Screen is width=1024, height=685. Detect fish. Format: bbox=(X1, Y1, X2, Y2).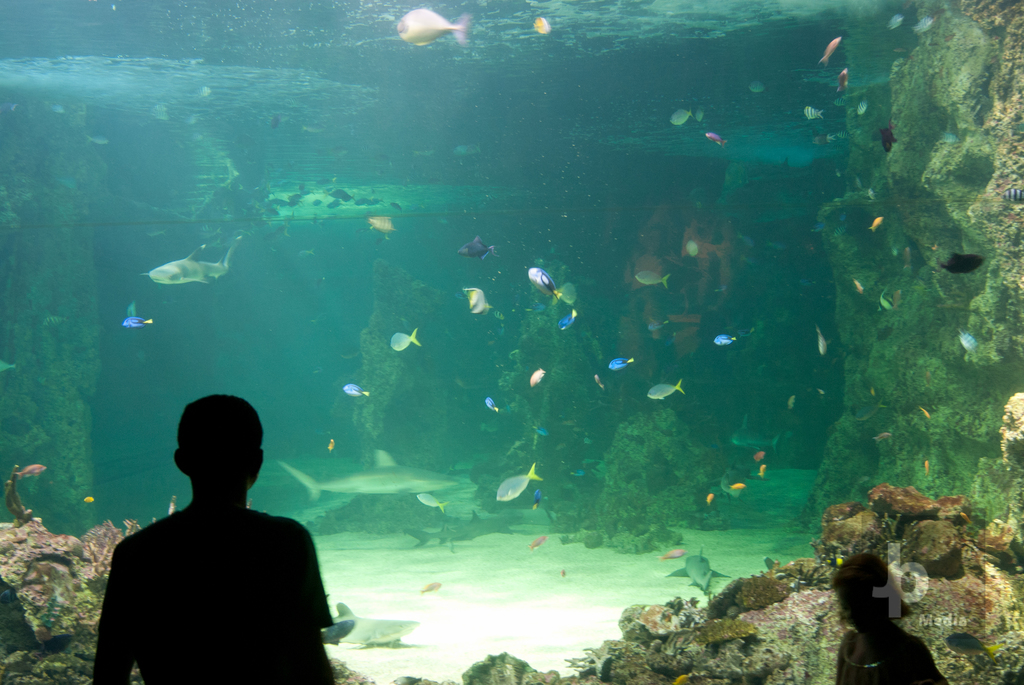
bbox=(817, 36, 844, 65).
